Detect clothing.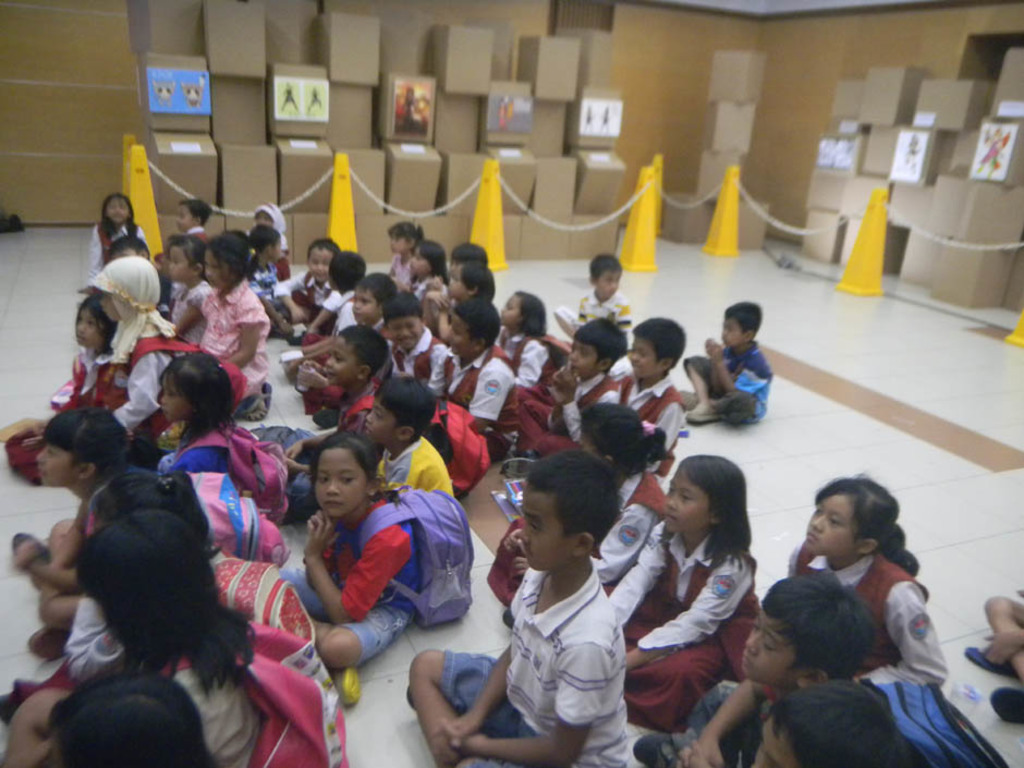
Detected at pyautogui.locateOnScreen(497, 364, 618, 458).
